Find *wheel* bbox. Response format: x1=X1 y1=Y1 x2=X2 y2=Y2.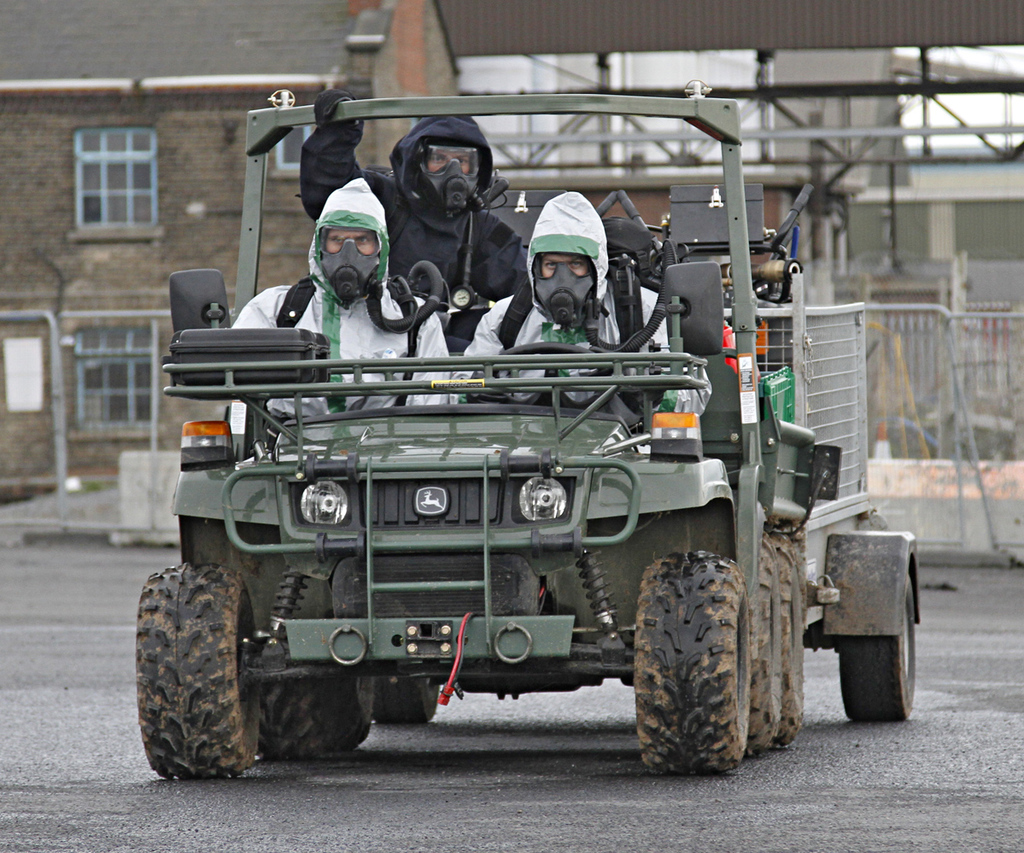
x1=268 y1=675 x2=380 y2=761.
